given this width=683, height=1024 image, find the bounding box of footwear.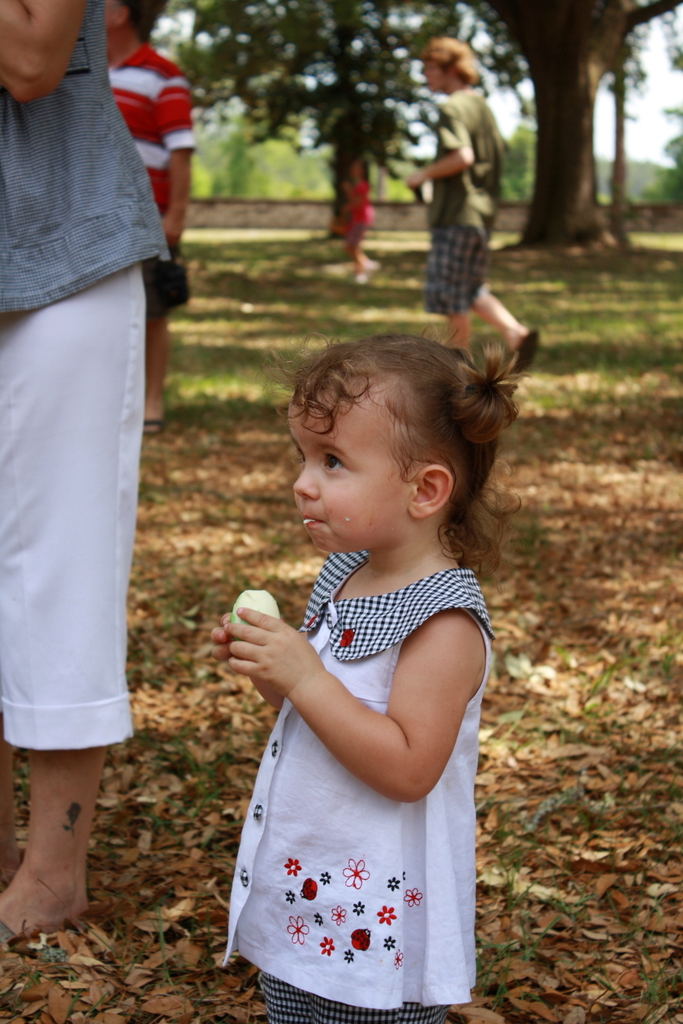
crop(355, 274, 366, 285).
